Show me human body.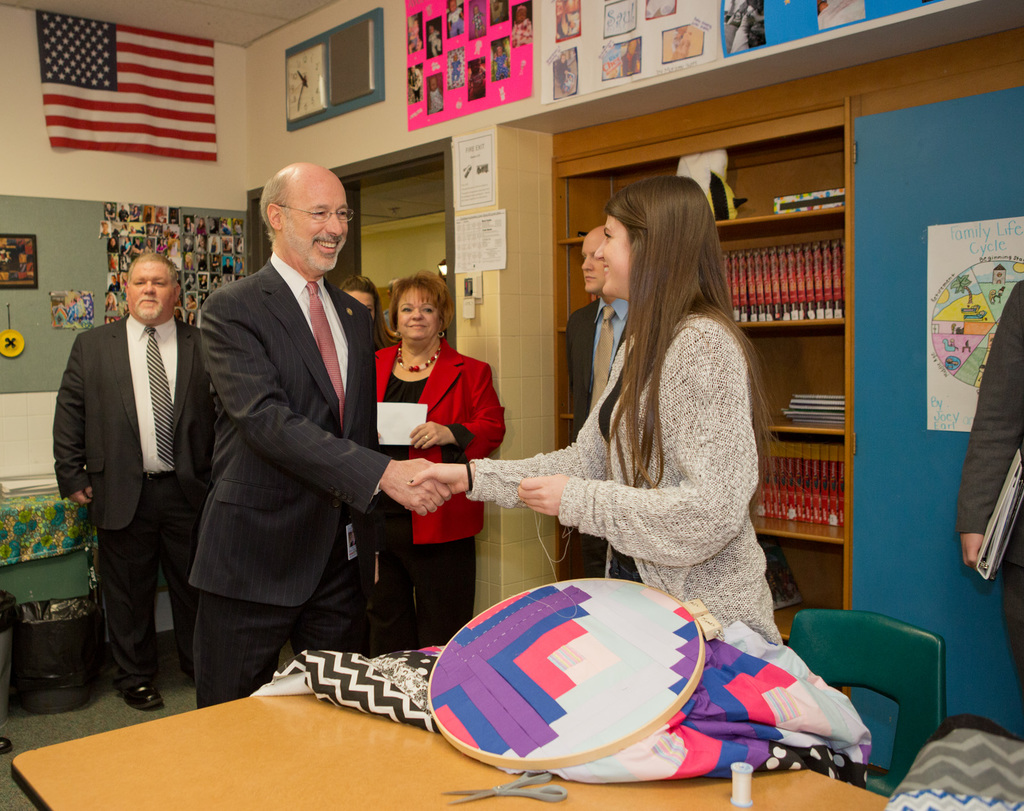
human body is here: 187/292/198/307.
